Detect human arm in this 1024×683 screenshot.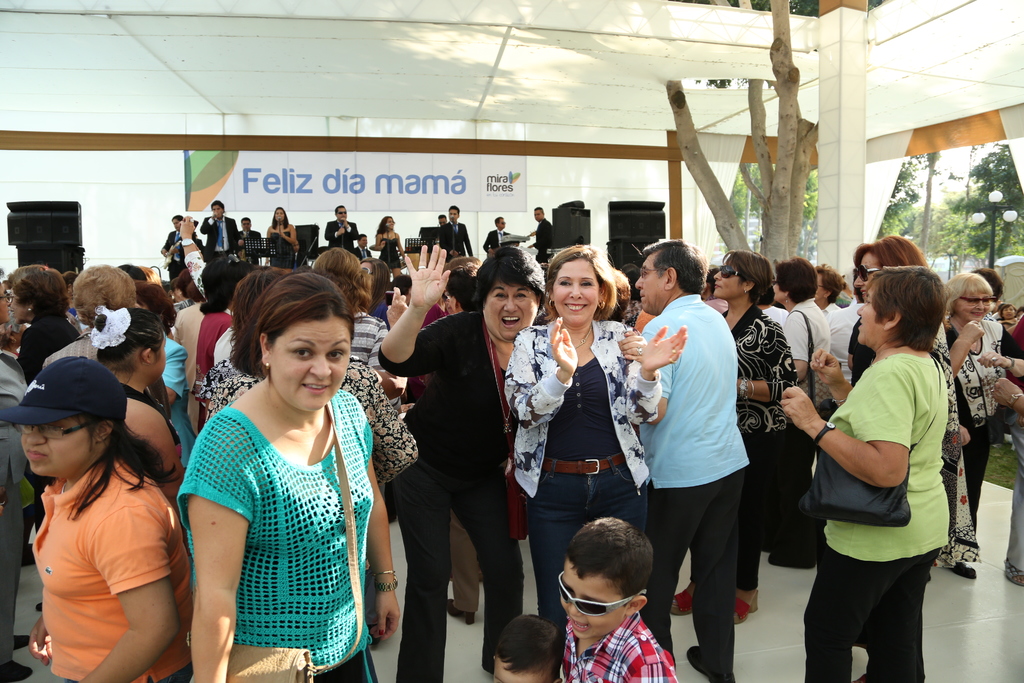
Detection: Rect(276, 223, 300, 247).
